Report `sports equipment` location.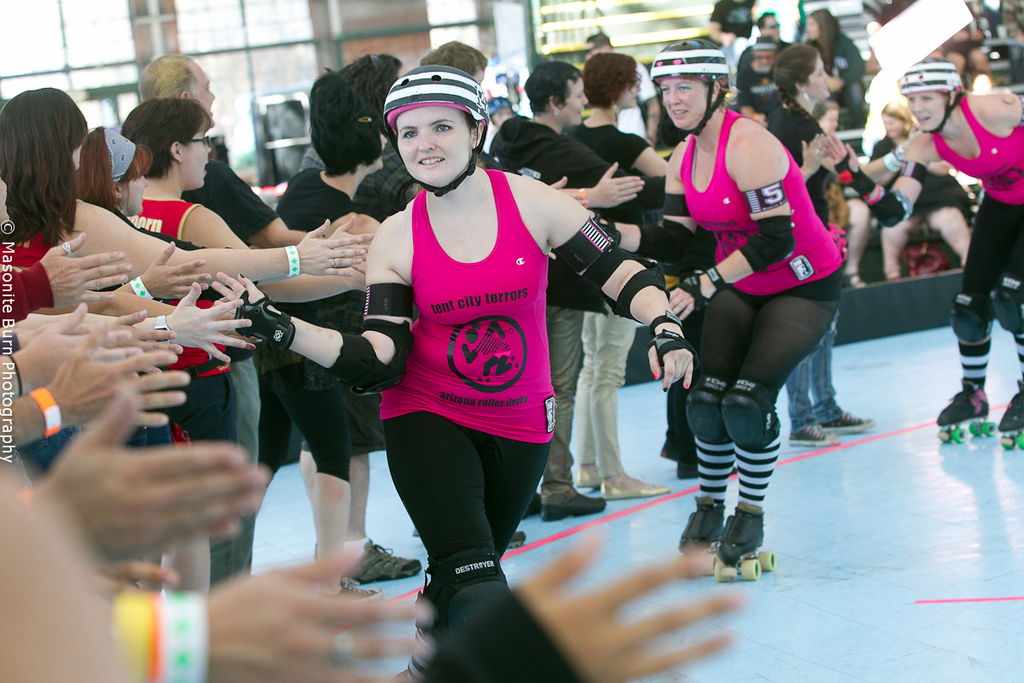
Report: 649, 38, 730, 135.
